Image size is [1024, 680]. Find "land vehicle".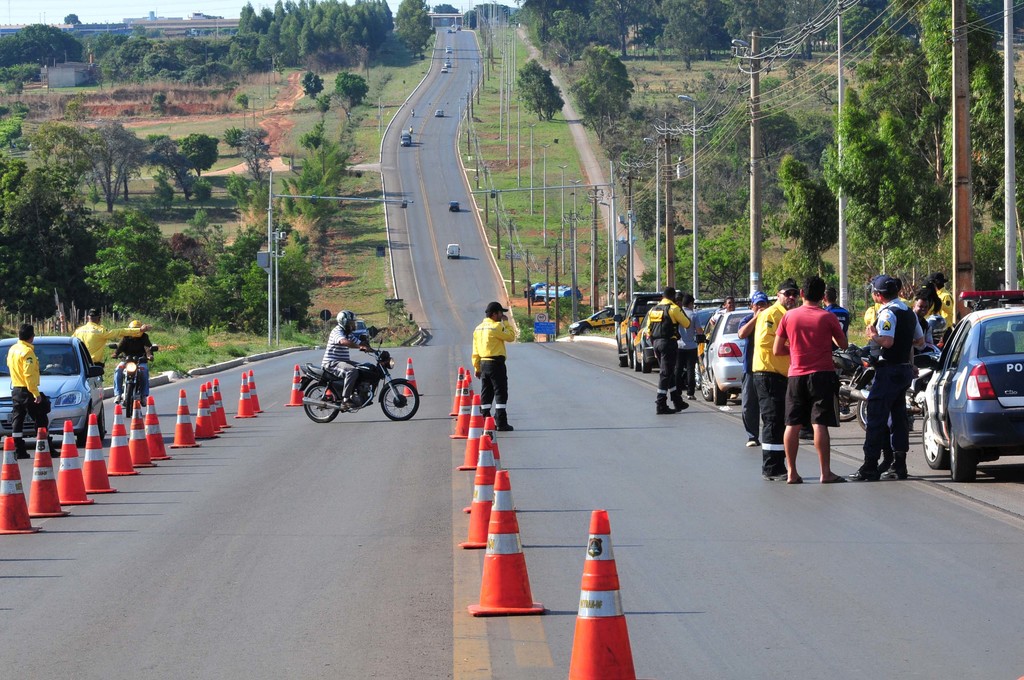
[left=610, top=288, right=680, bottom=364].
